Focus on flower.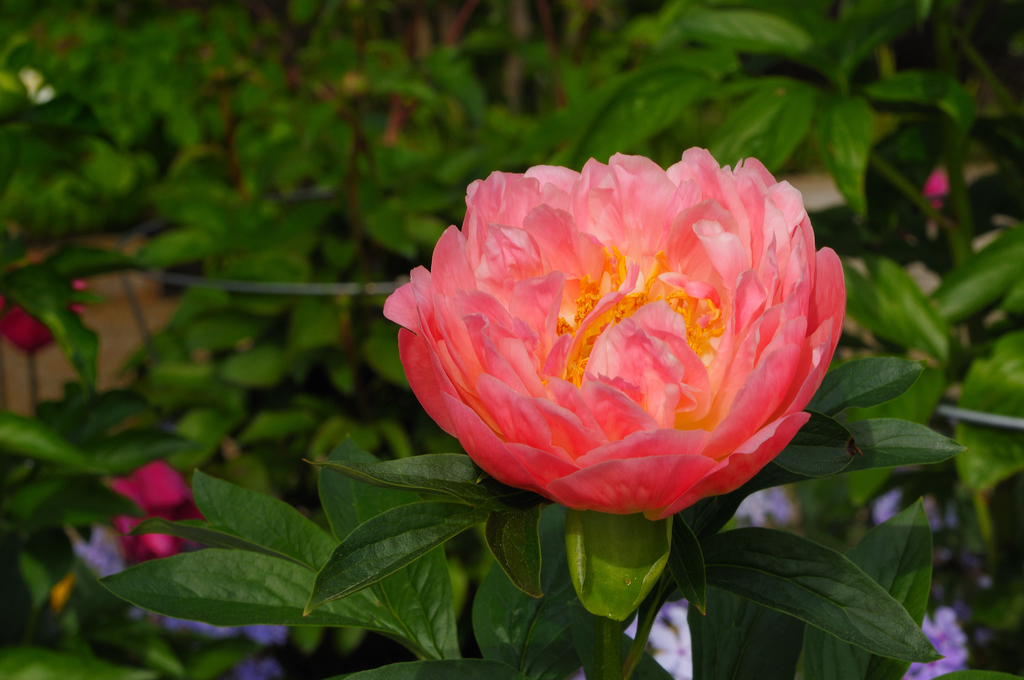
Focused at region(382, 148, 839, 518).
